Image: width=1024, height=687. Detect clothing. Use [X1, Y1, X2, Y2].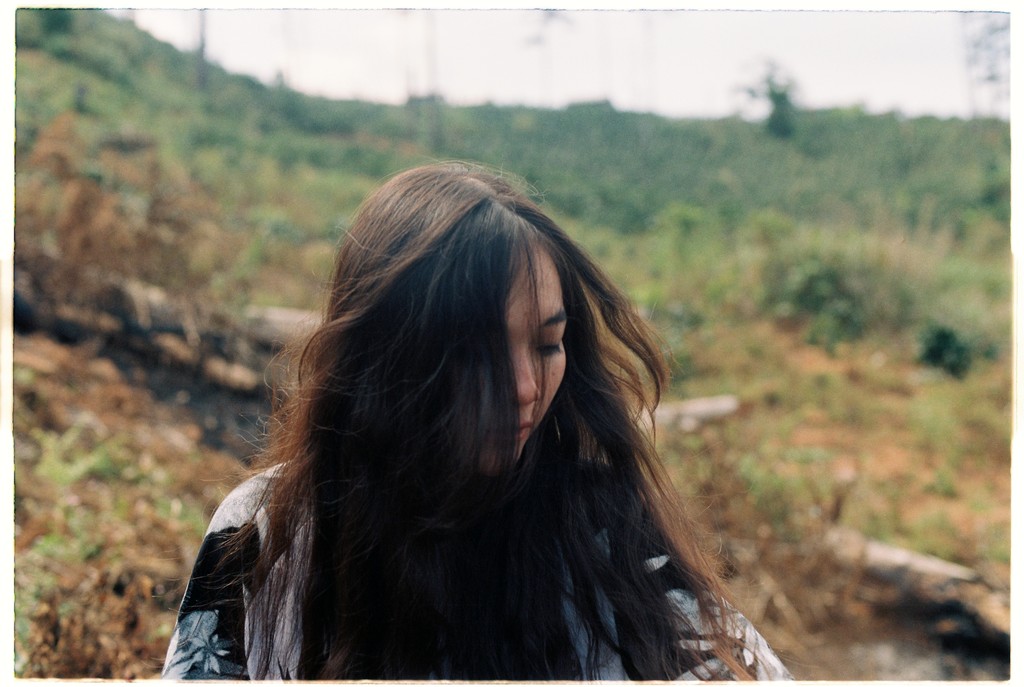
[161, 454, 798, 681].
